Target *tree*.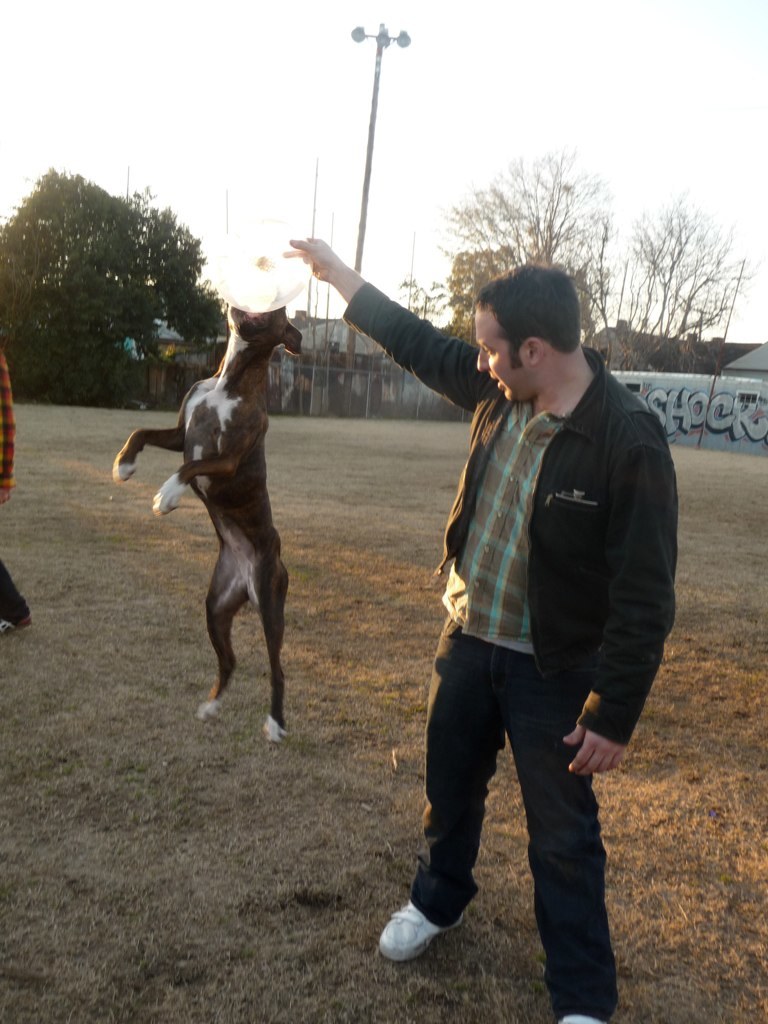
Target region: box=[629, 190, 753, 349].
